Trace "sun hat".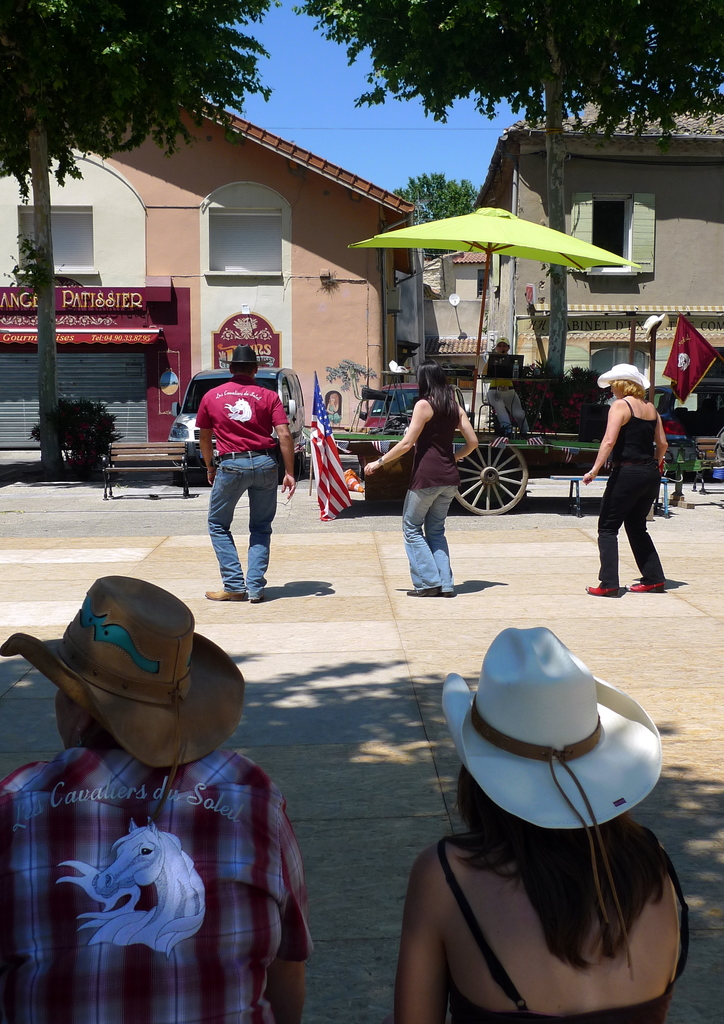
Traced to locate(225, 344, 261, 378).
